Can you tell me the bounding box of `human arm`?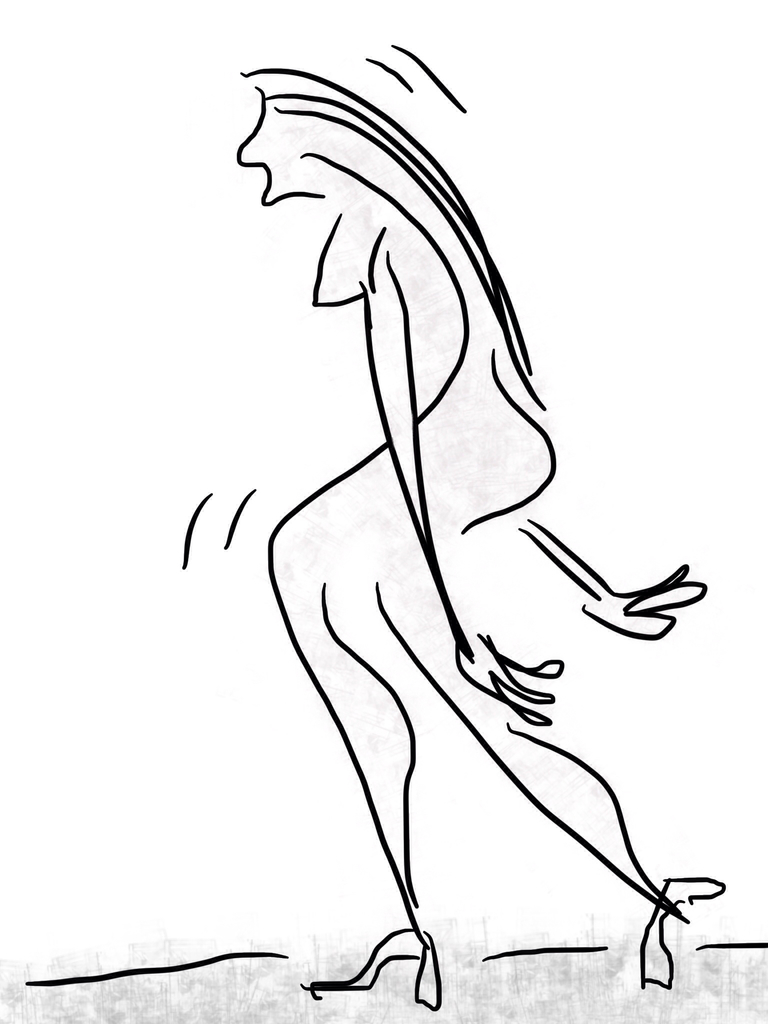
(349, 245, 559, 735).
